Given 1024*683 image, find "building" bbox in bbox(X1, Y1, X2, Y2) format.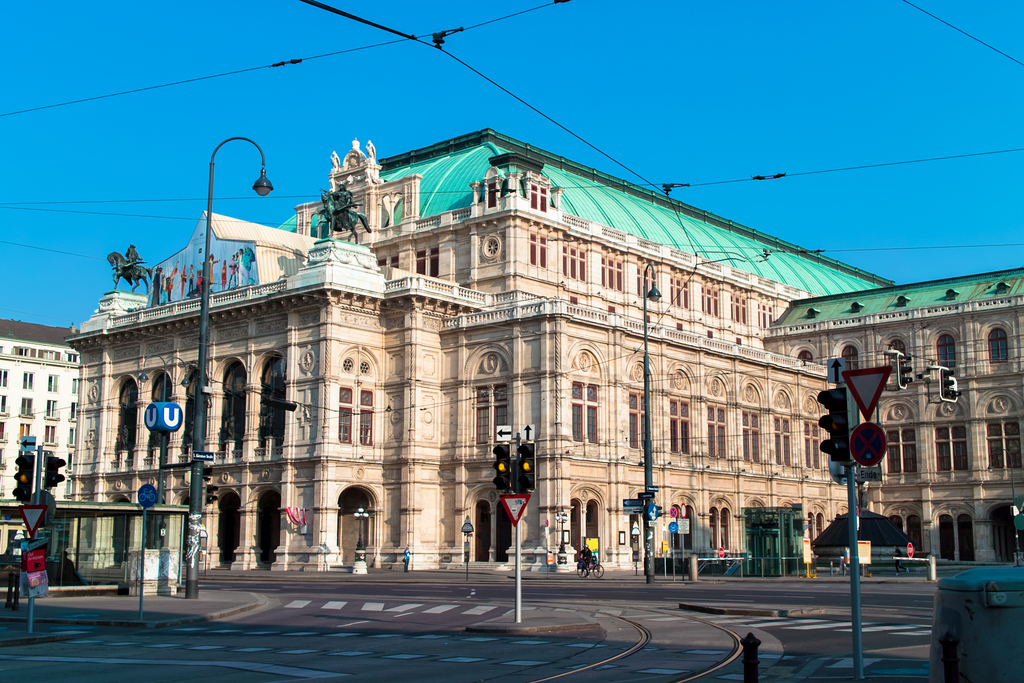
bbox(0, 319, 83, 561).
